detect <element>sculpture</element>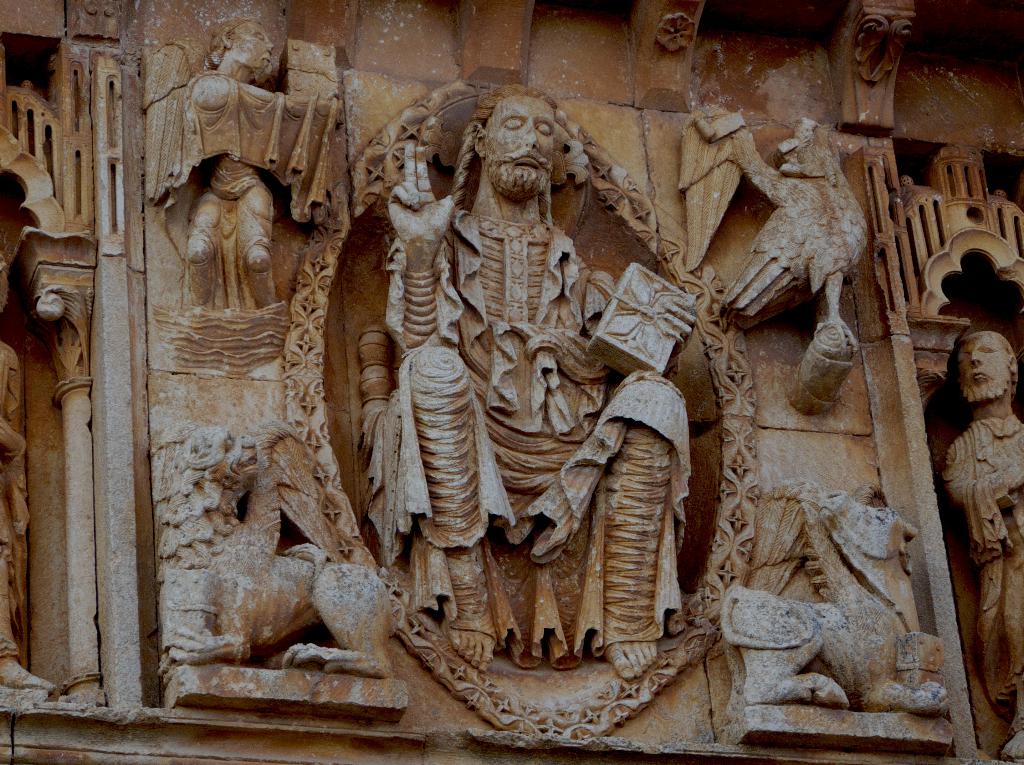
{"x1": 138, "y1": 16, "x2": 346, "y2": 312}
